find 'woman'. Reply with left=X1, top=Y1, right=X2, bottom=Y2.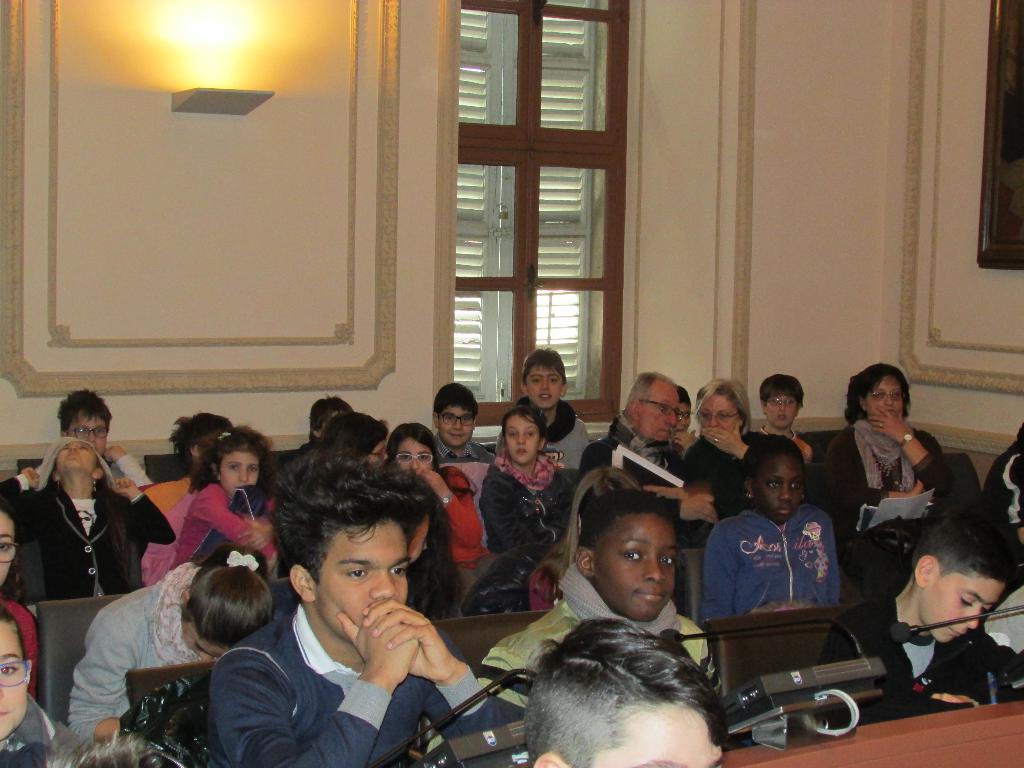
left=833, top=372, right=950, bottom=551.
